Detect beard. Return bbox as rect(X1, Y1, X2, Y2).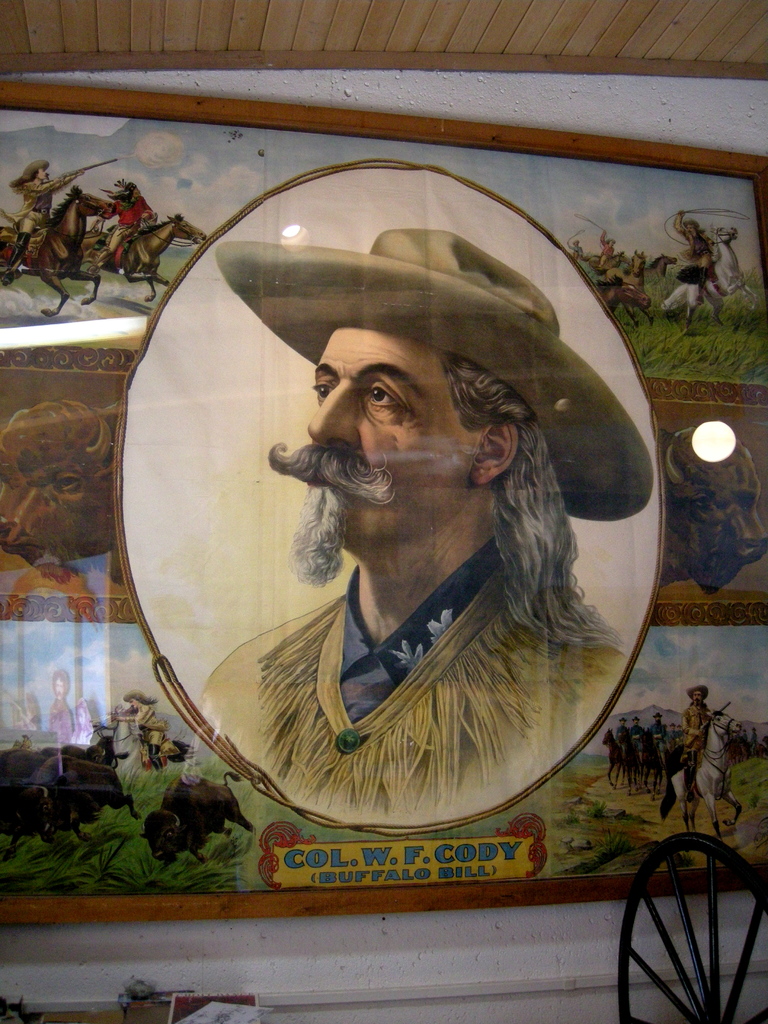
rect(261, 440, 390, 582).
